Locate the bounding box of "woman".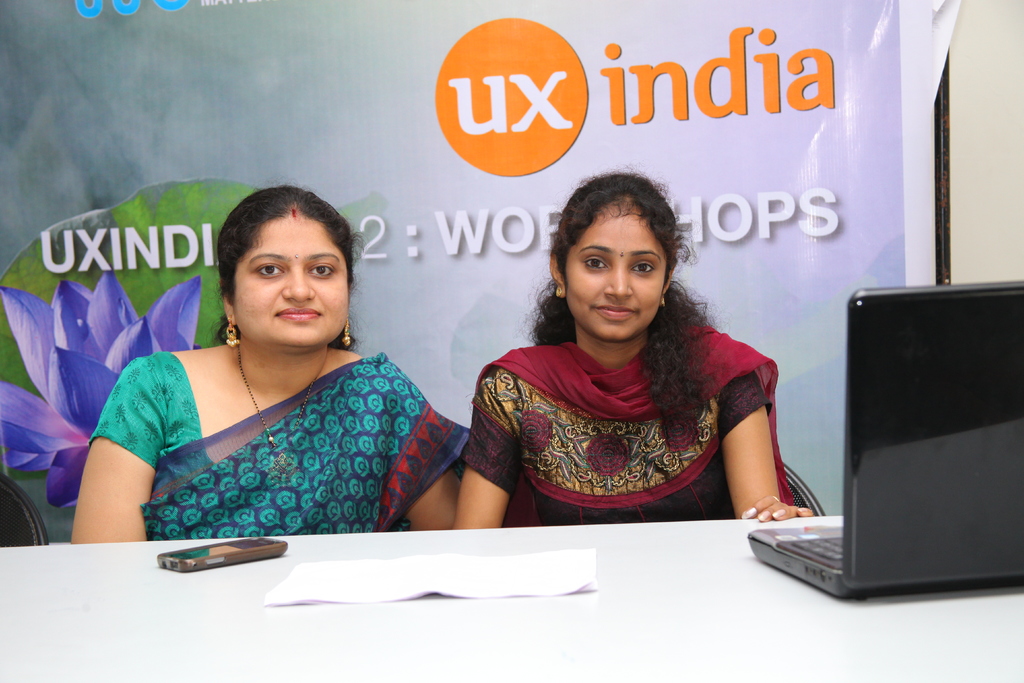
Bounding box: left=74, top=172, right=451, bottom=574.
